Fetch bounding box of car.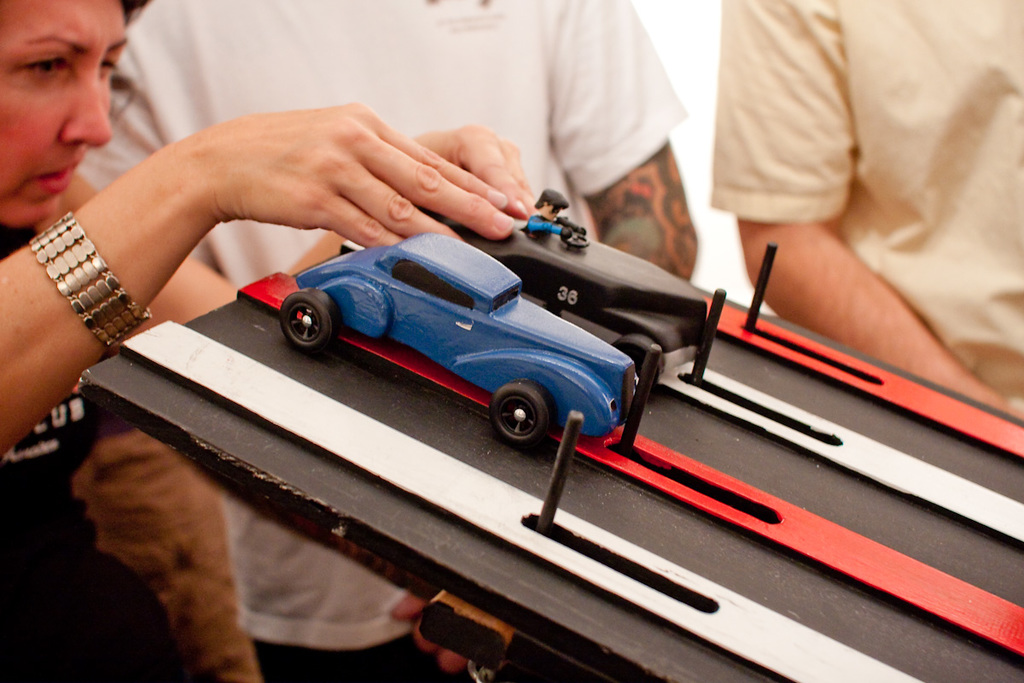
Bbox: region(277, 231, 643, 461).
